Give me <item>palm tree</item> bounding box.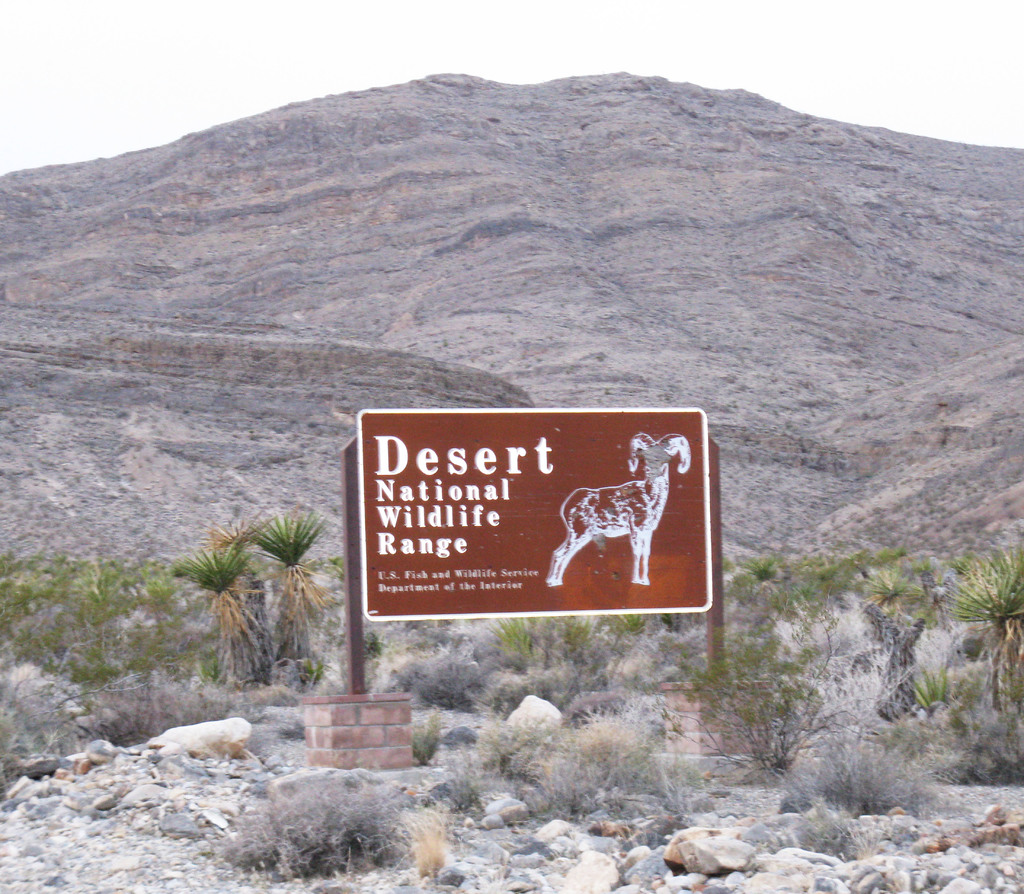
704 551 806 632.
